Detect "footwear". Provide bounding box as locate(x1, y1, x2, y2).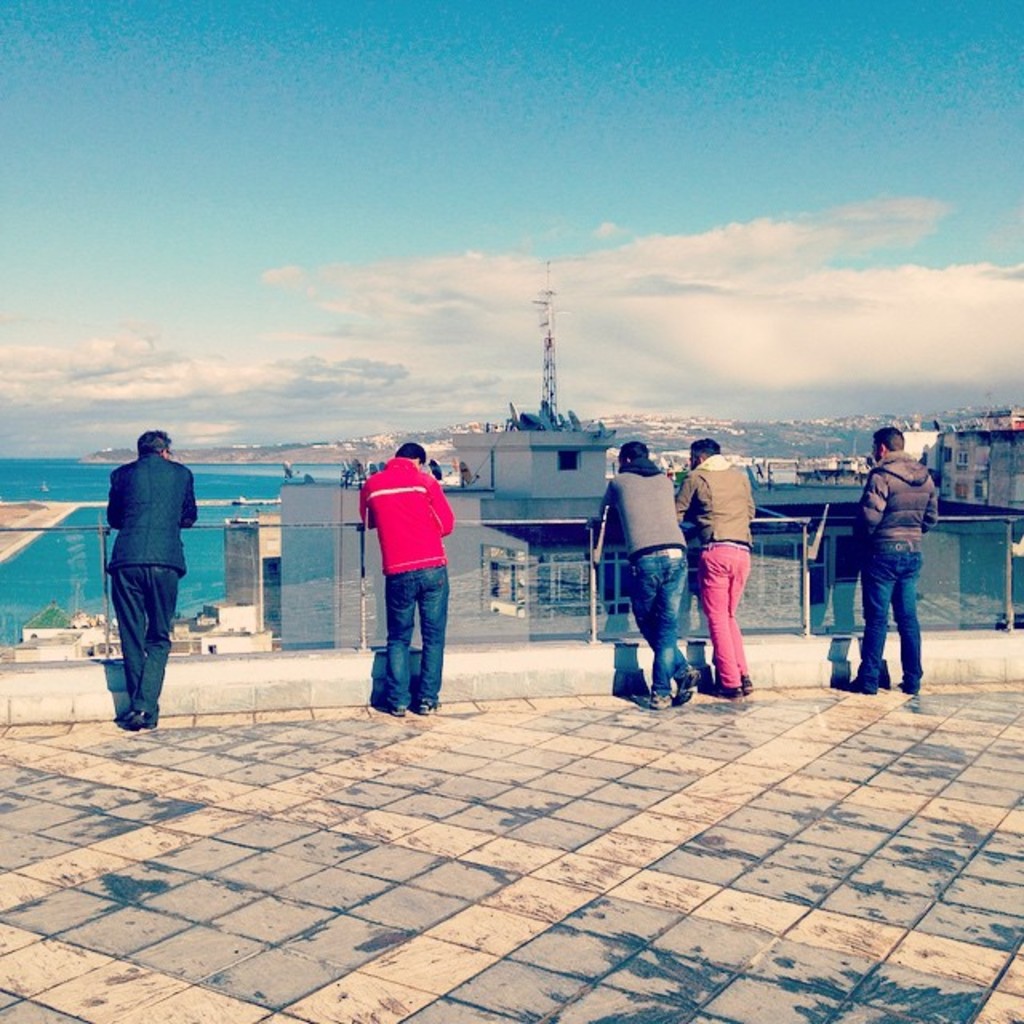
locate(123, 707, 154, 731).
